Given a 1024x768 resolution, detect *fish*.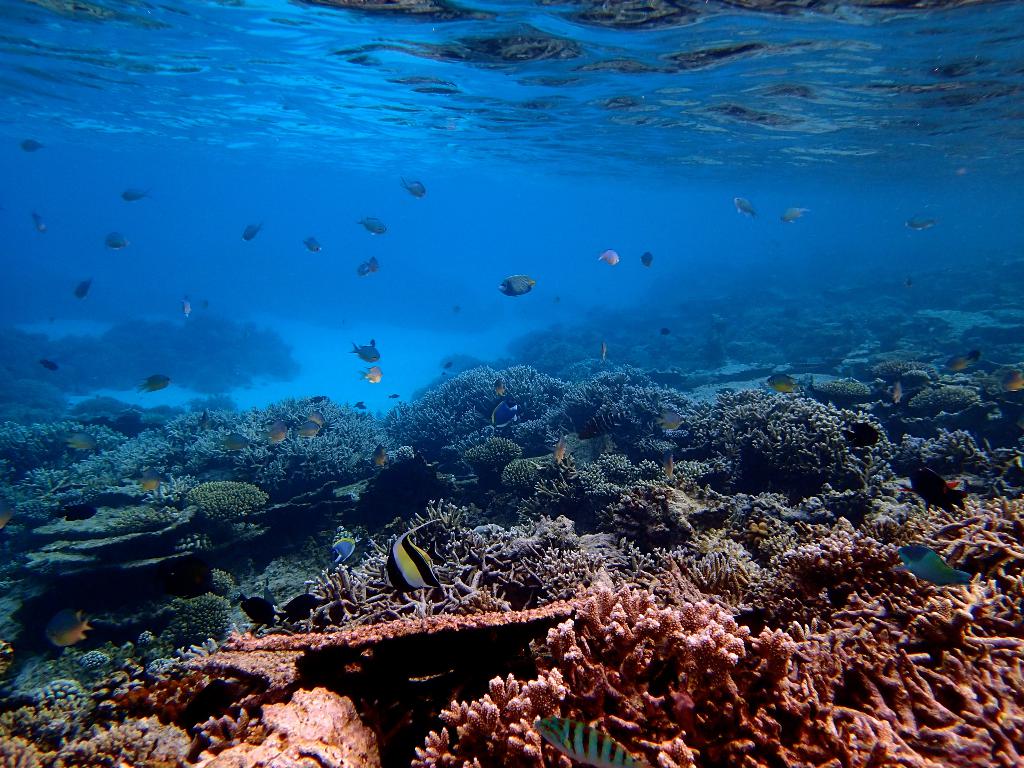
bbox=[383, 534, 447, 591].
